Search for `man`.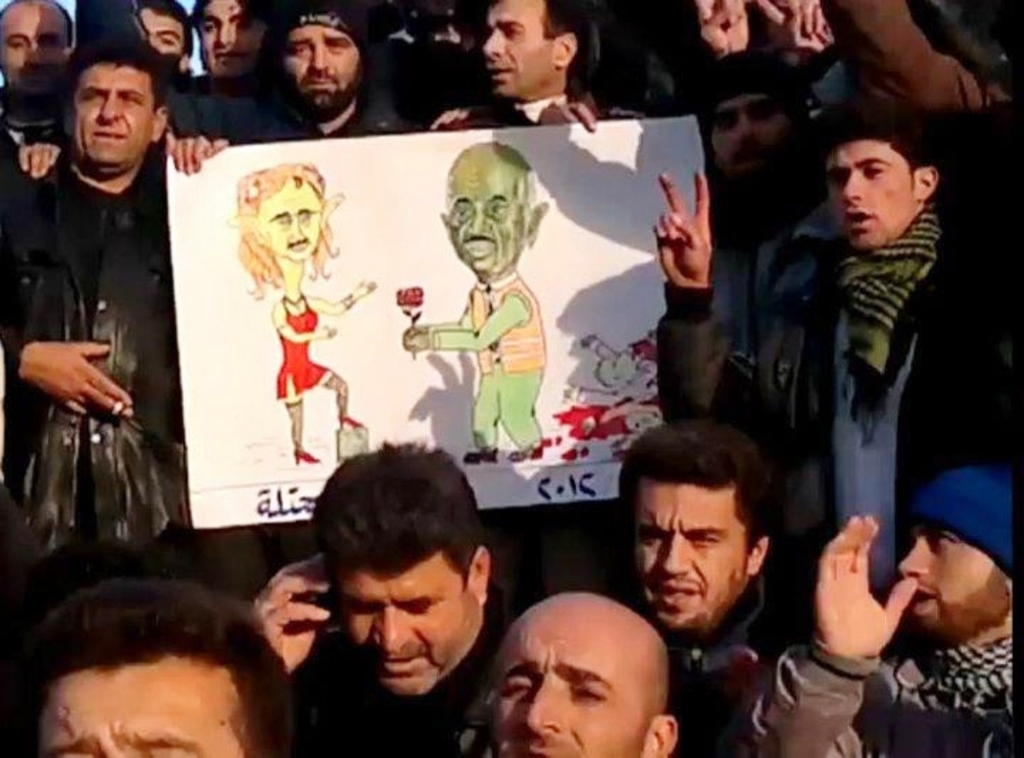
Found at locate(489, 596, 677, 757).
